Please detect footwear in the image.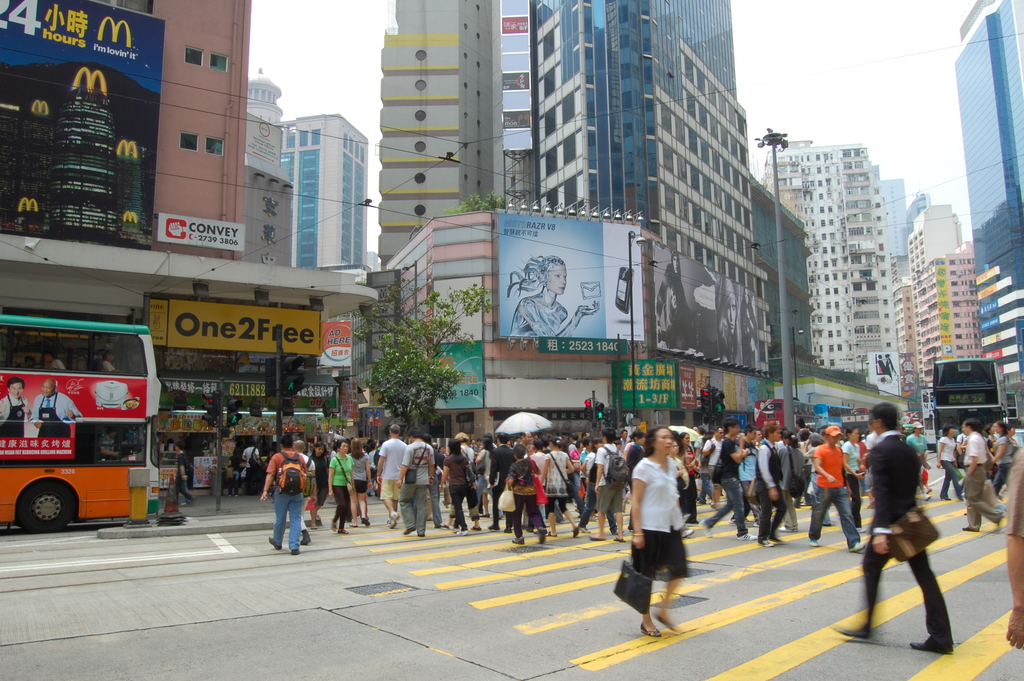
<bbox>910, 639, 955, 655</bbox>.
